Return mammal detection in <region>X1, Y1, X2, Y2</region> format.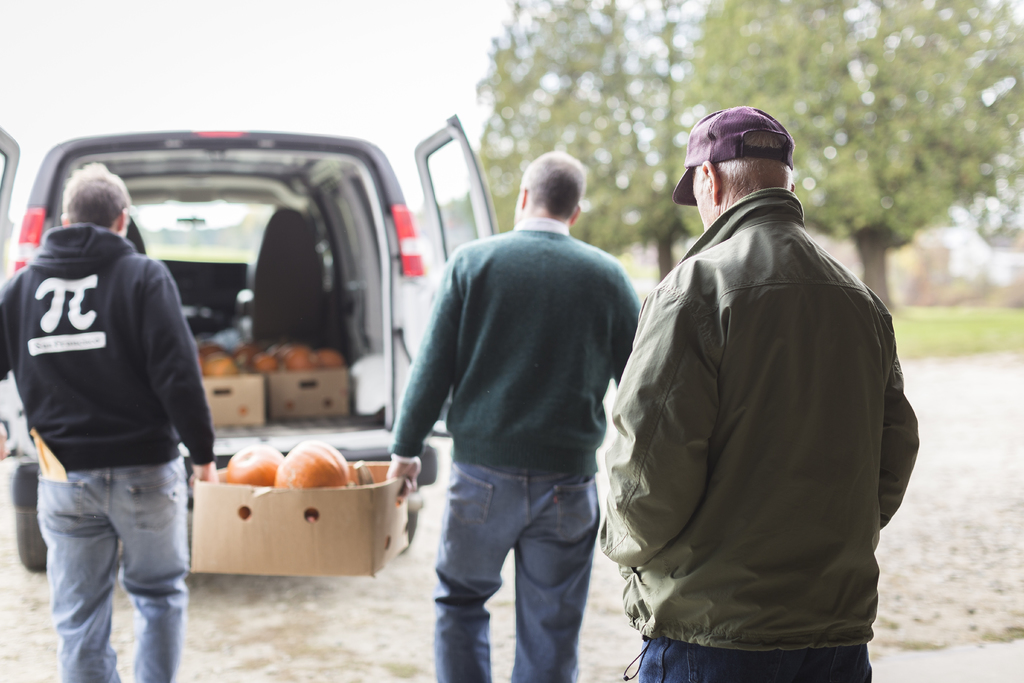
<region>386, 149, 641, 682</region>.
